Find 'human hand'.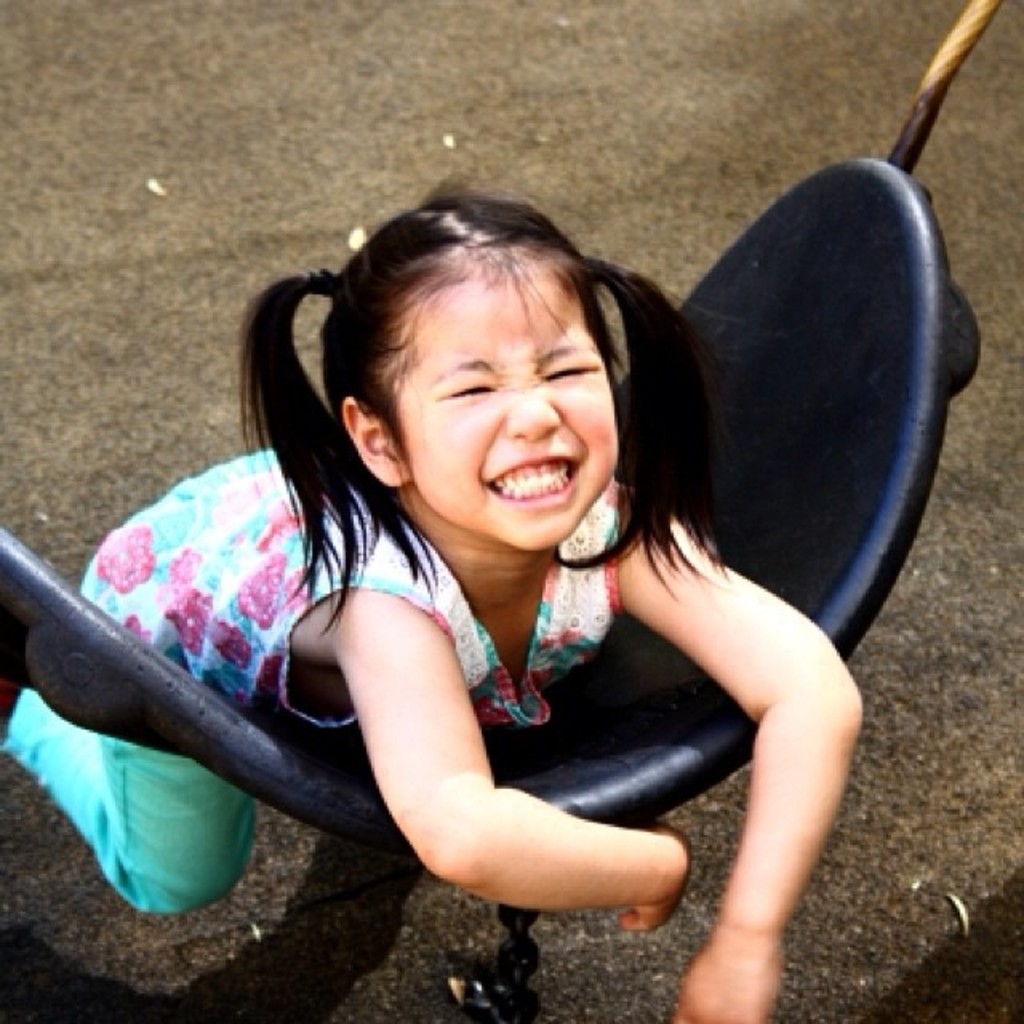
pyautogui.locateOnScreen(669, 939, 782, 1022).
